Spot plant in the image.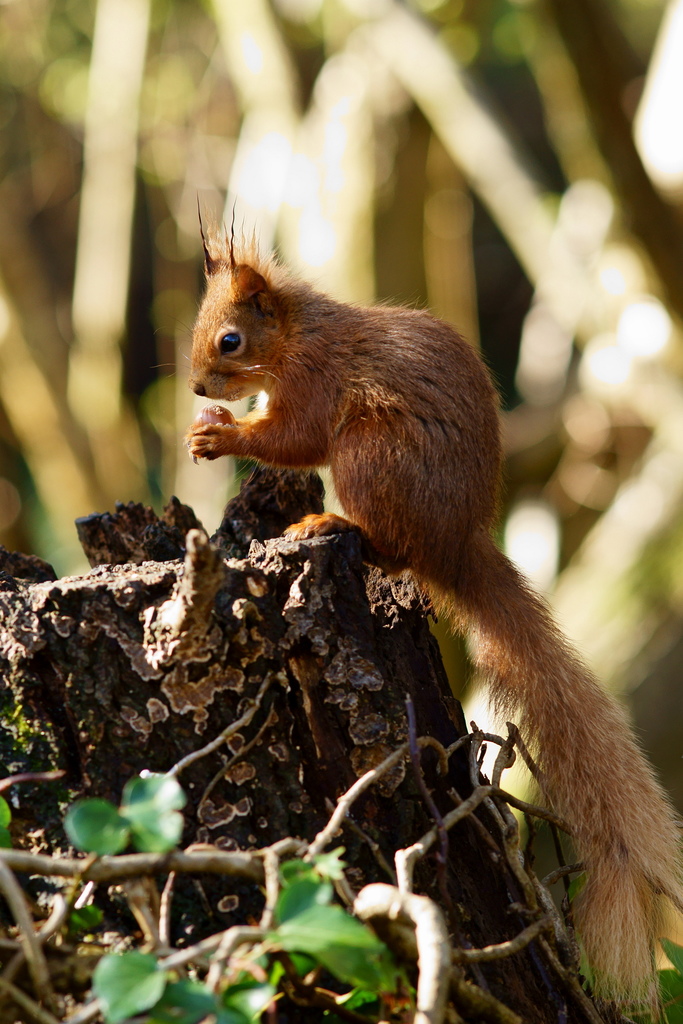
plant found at x1=0, y1=673, x2=682, y2=1023.
